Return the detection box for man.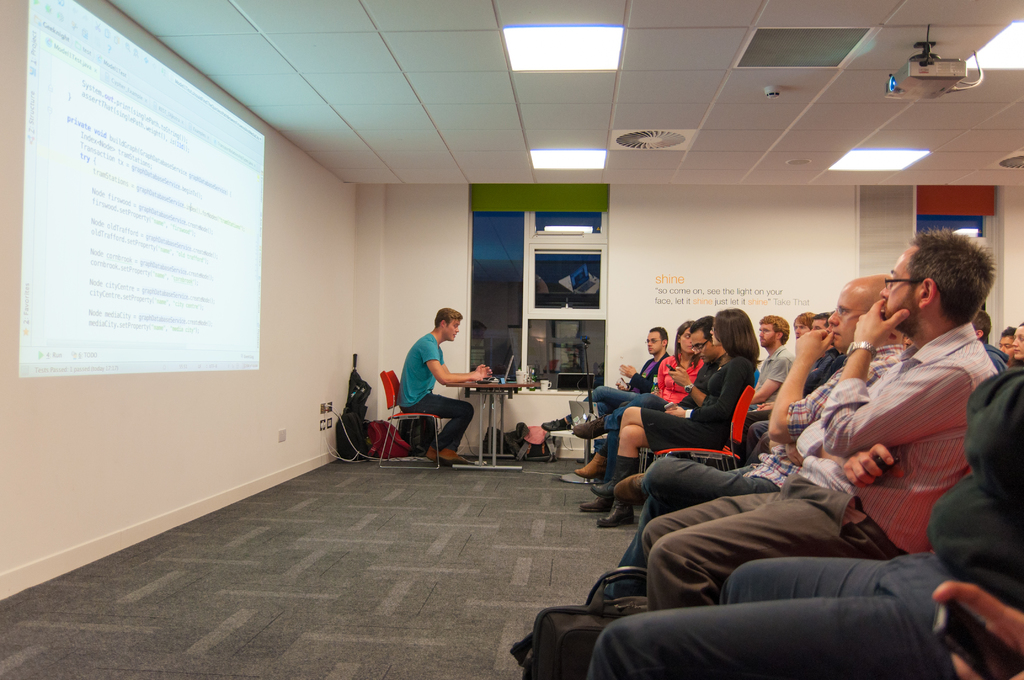
(x1=609, y1=268, x2=899, y2=570).
